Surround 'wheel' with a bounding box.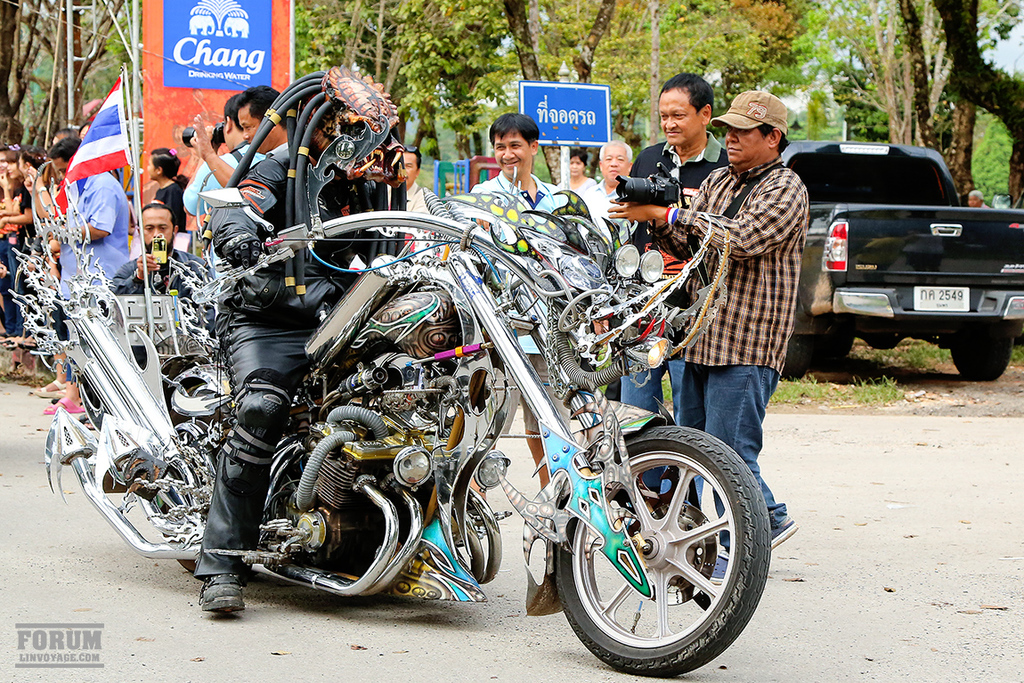
<bbox>949, 337, 1014, 378</bbox>.
